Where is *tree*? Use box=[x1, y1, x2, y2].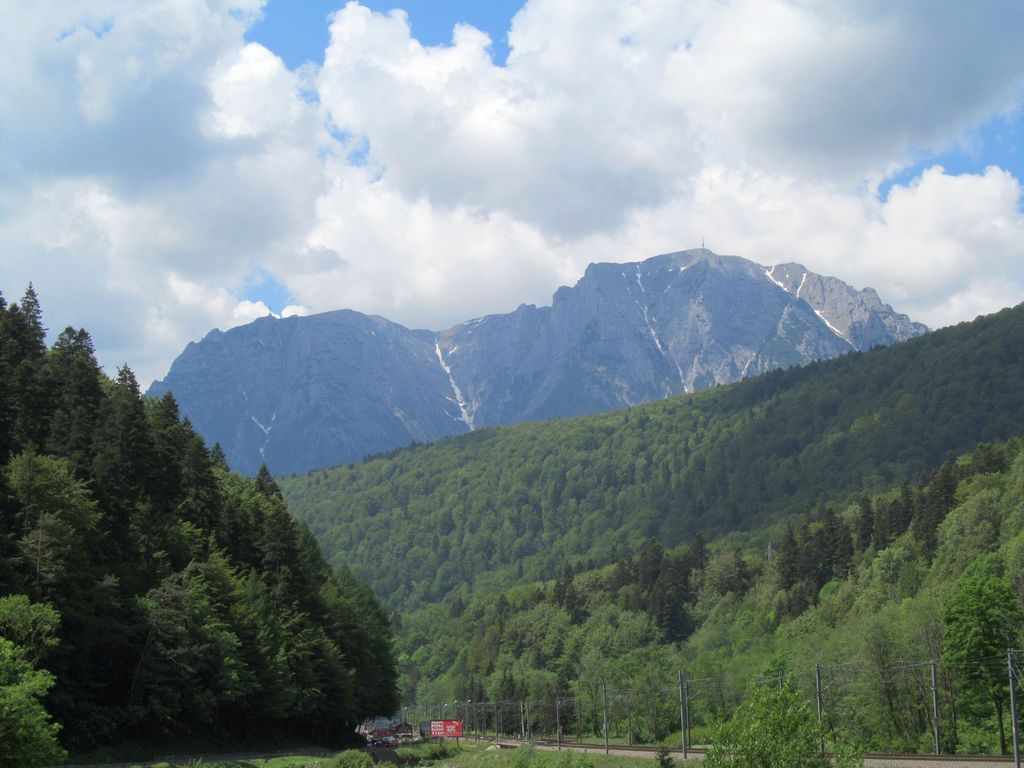
box=[166, 428, 228, 524].
